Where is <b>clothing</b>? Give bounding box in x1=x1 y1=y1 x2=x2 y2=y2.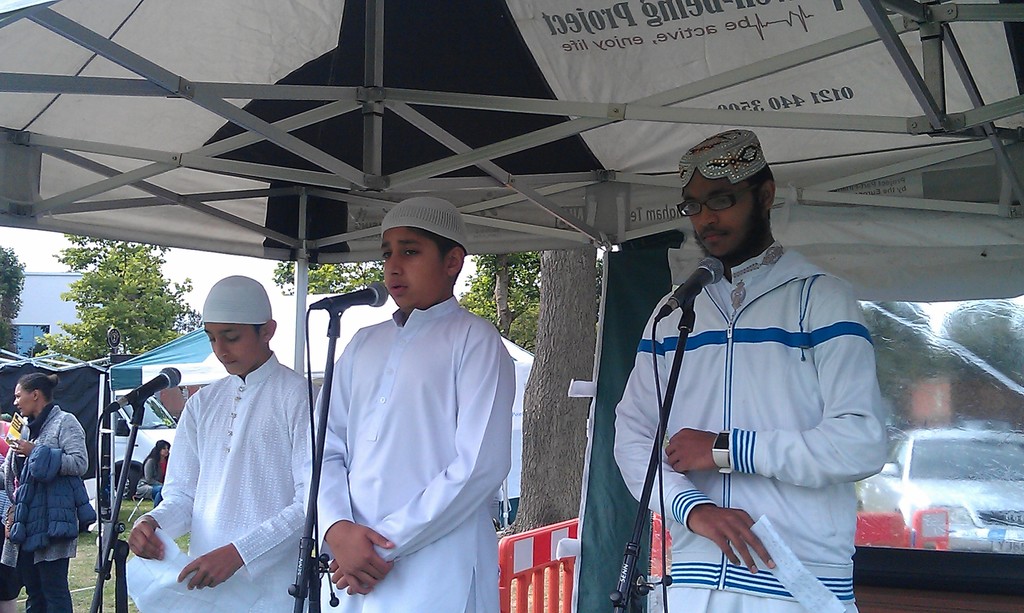
x1=632 y1=212 x2=884 y2=596.
